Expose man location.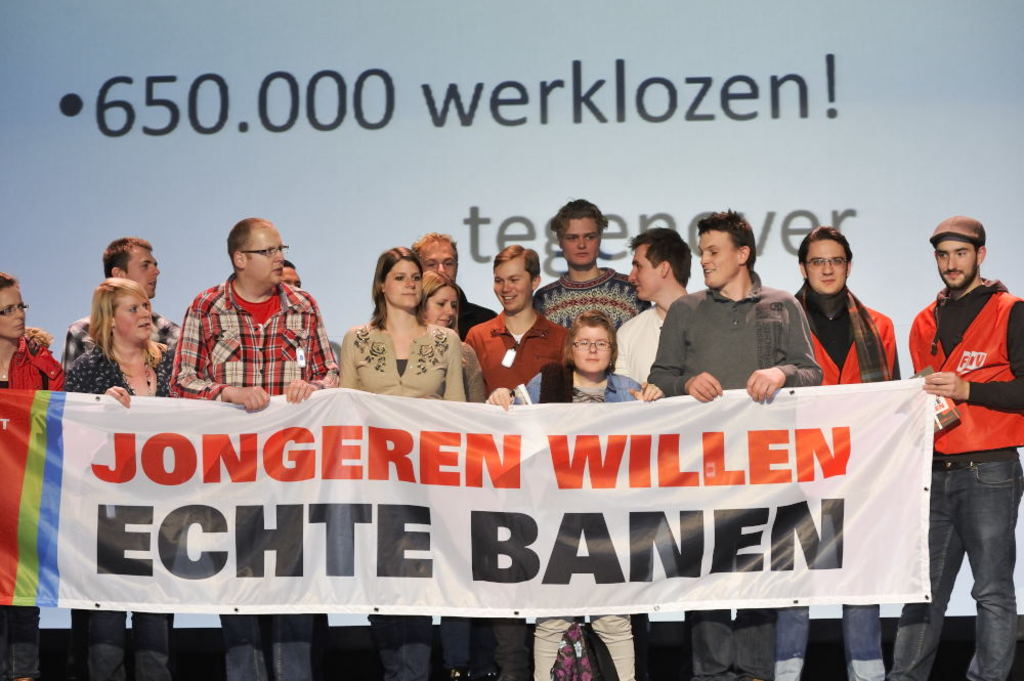
Exposed at [x1=790, y1=223, x2=906, y2=680].
